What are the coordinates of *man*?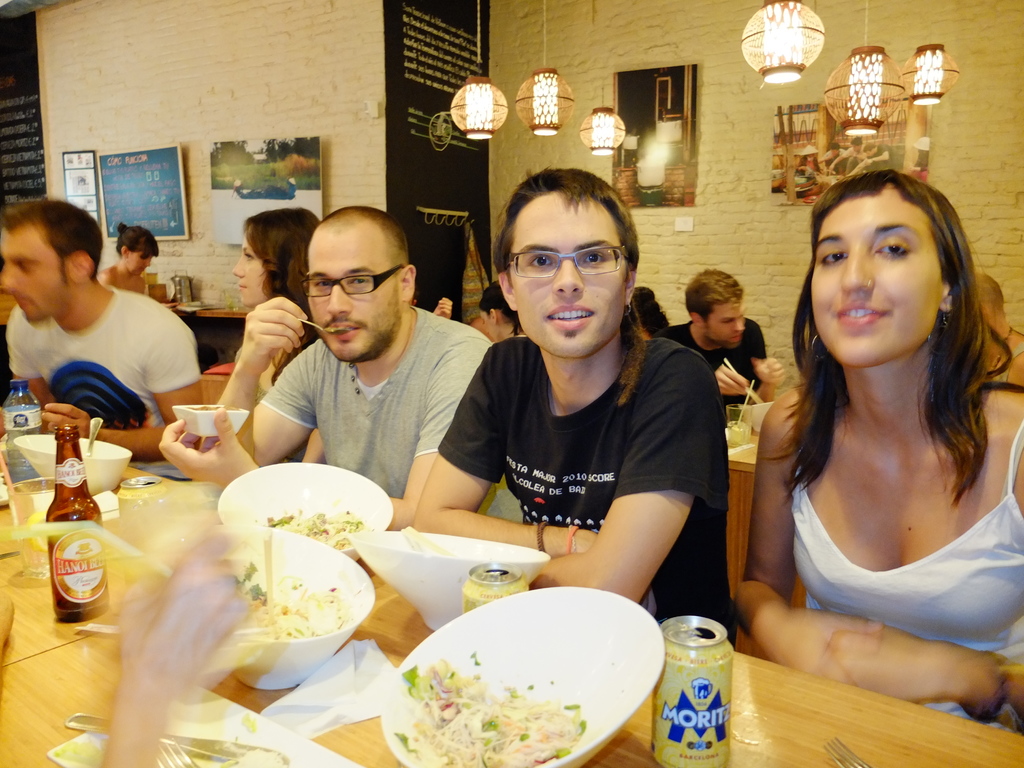
bbox=[653, 260, 771, 436].
